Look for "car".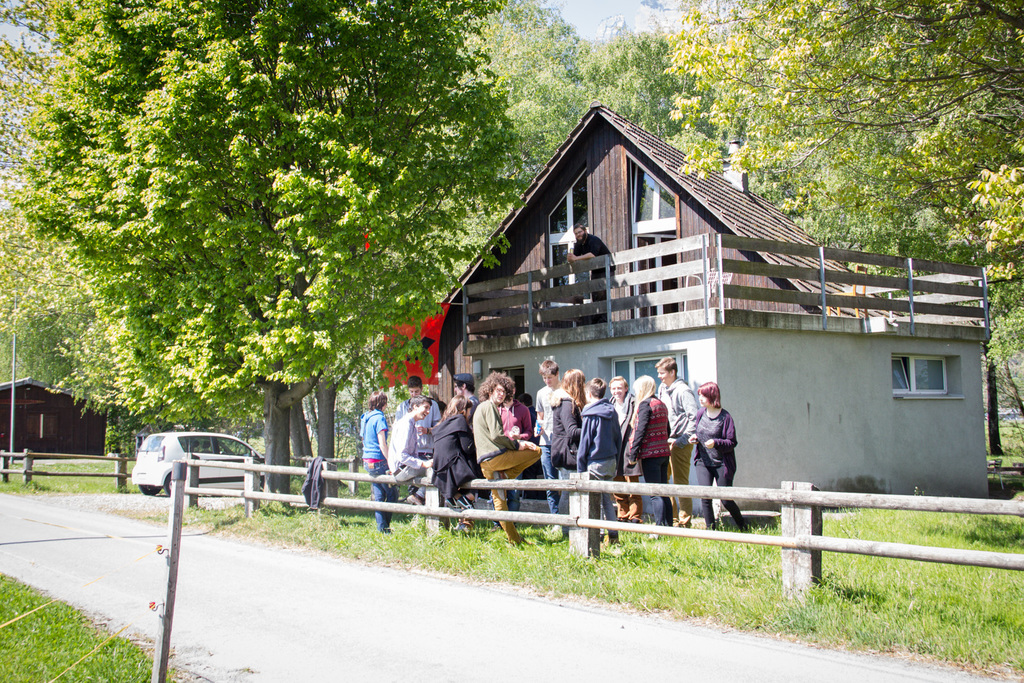
Found: 131, 428, 262, 499.
